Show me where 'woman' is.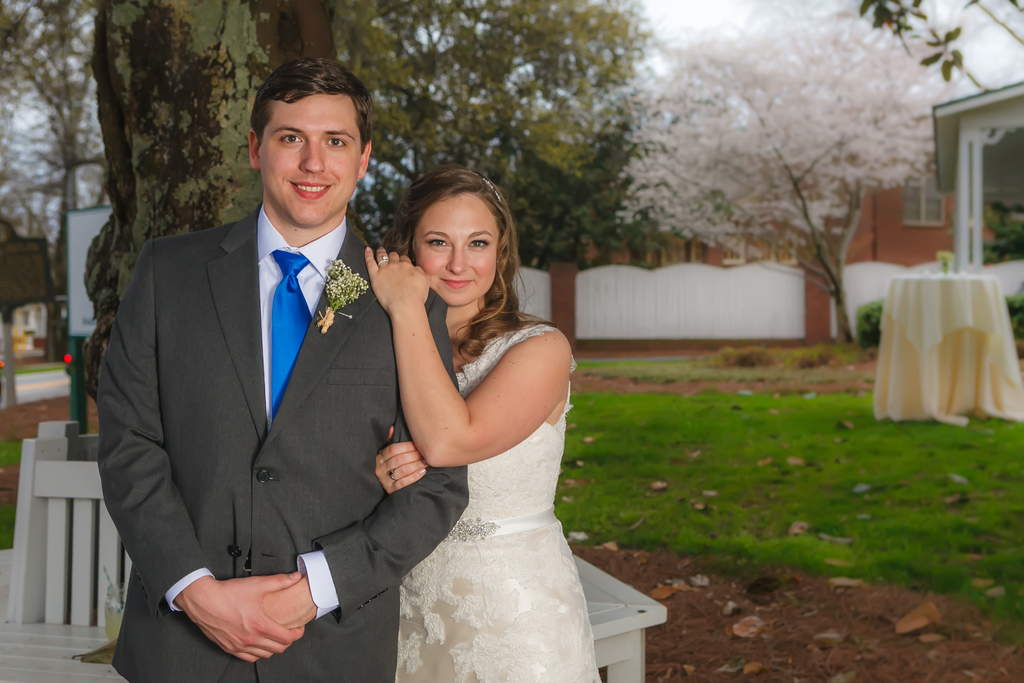
'woman' is at x1=360 y1=167 x2=578 y2=682.
